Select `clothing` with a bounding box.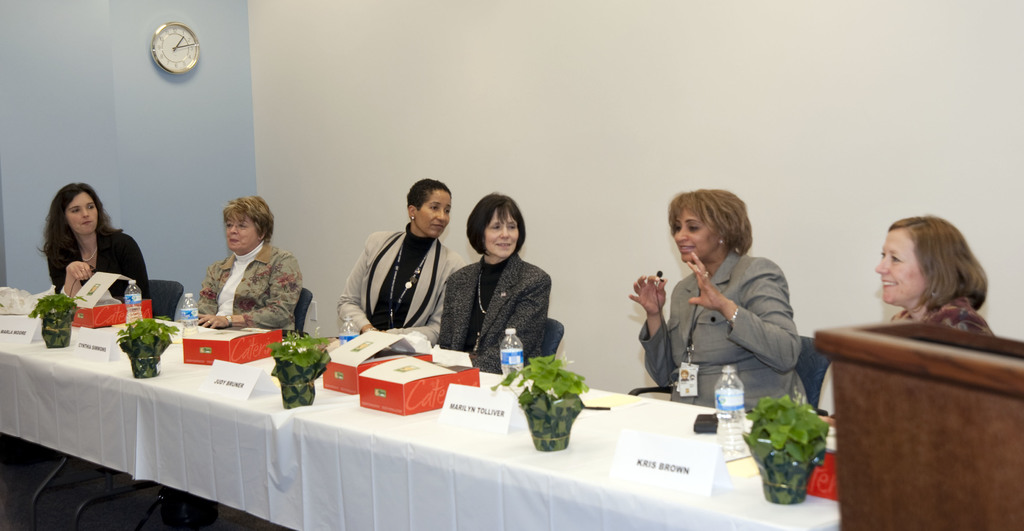
<box>644,239,817,410</box>.
